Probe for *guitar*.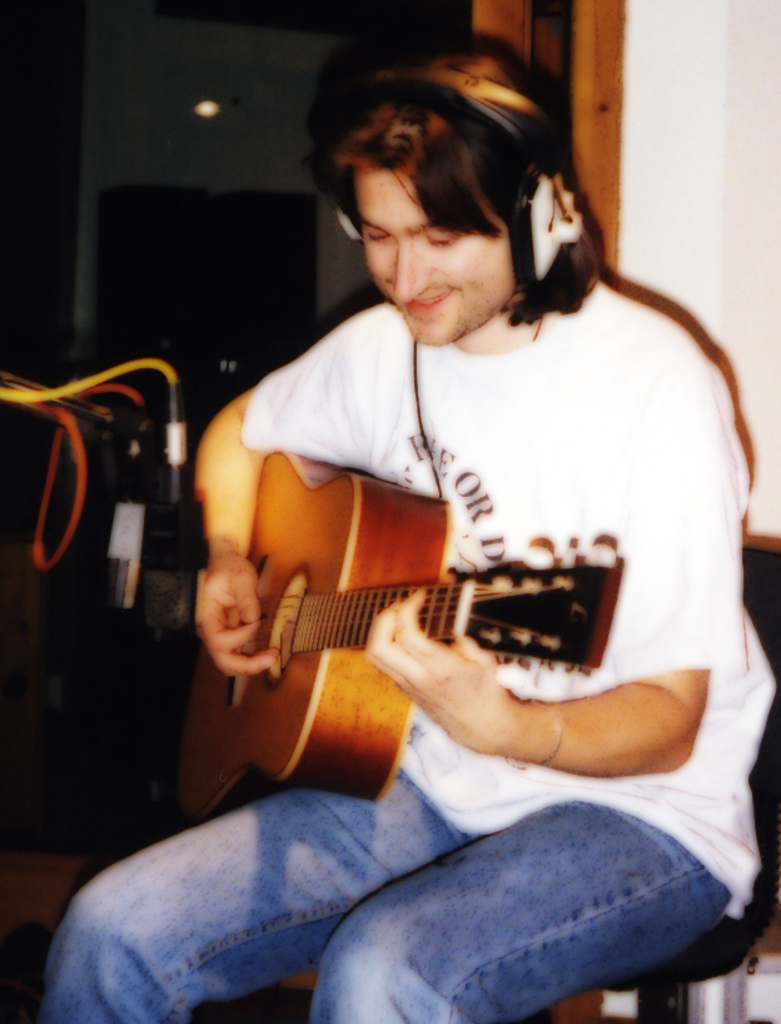
Probe result: box=[164, 484, 642, 756].
